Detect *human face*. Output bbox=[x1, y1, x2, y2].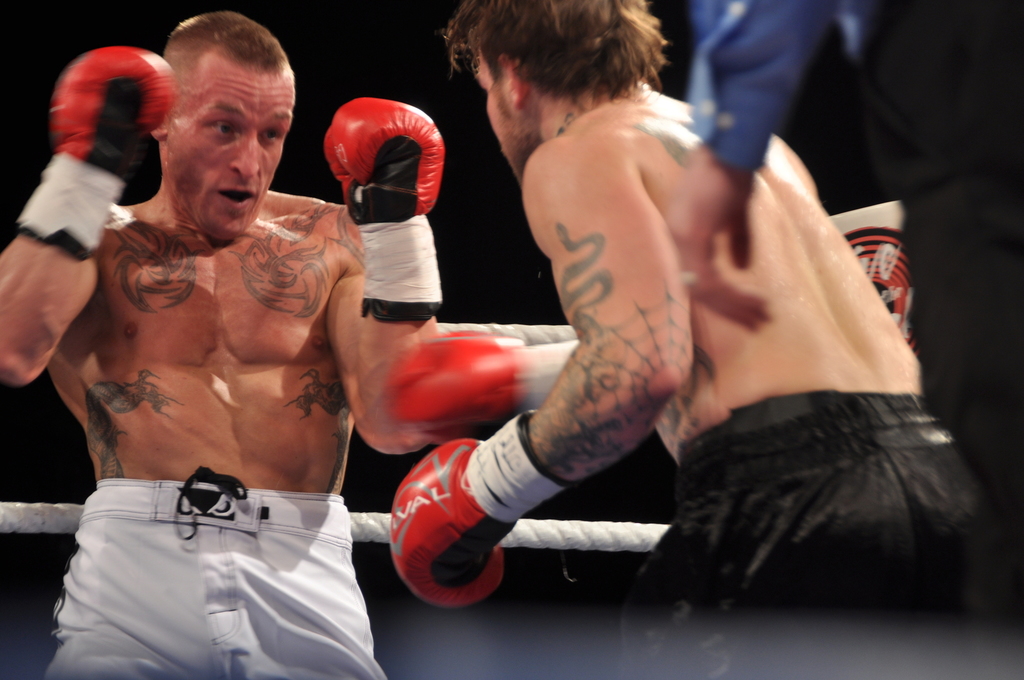
bbox=[471, 50, 529, 179].
